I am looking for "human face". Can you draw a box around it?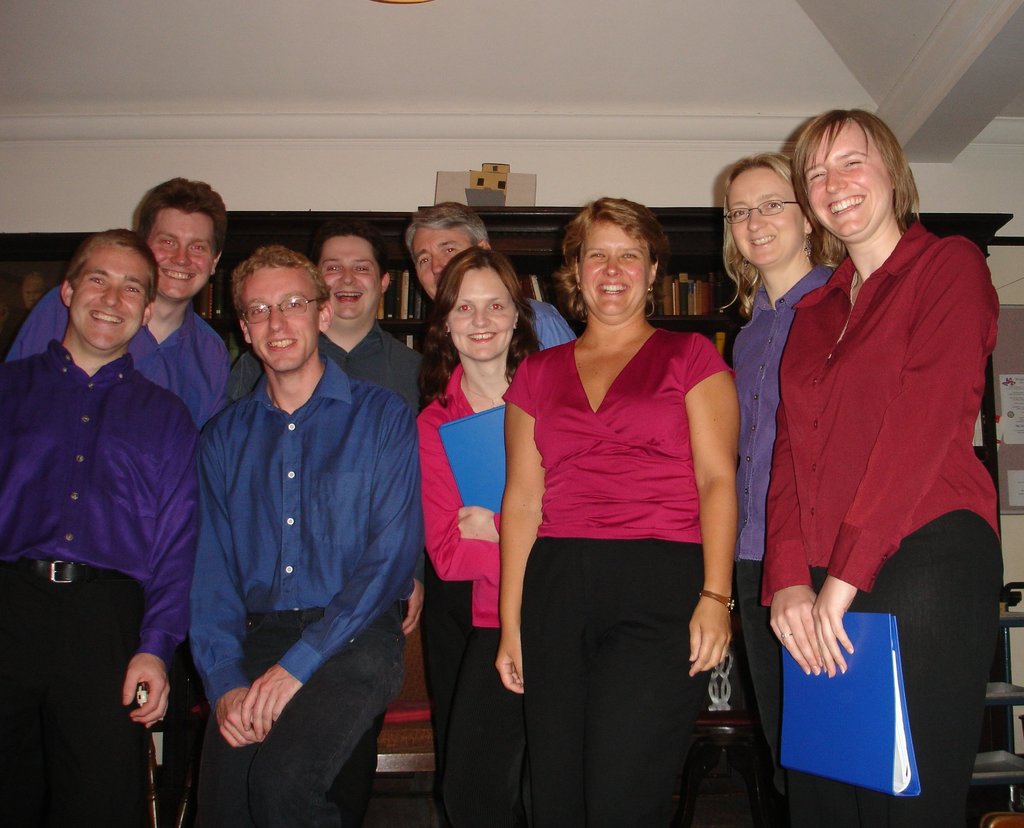
Sure, the bounding box is locate(318, 237, 378, 317).
